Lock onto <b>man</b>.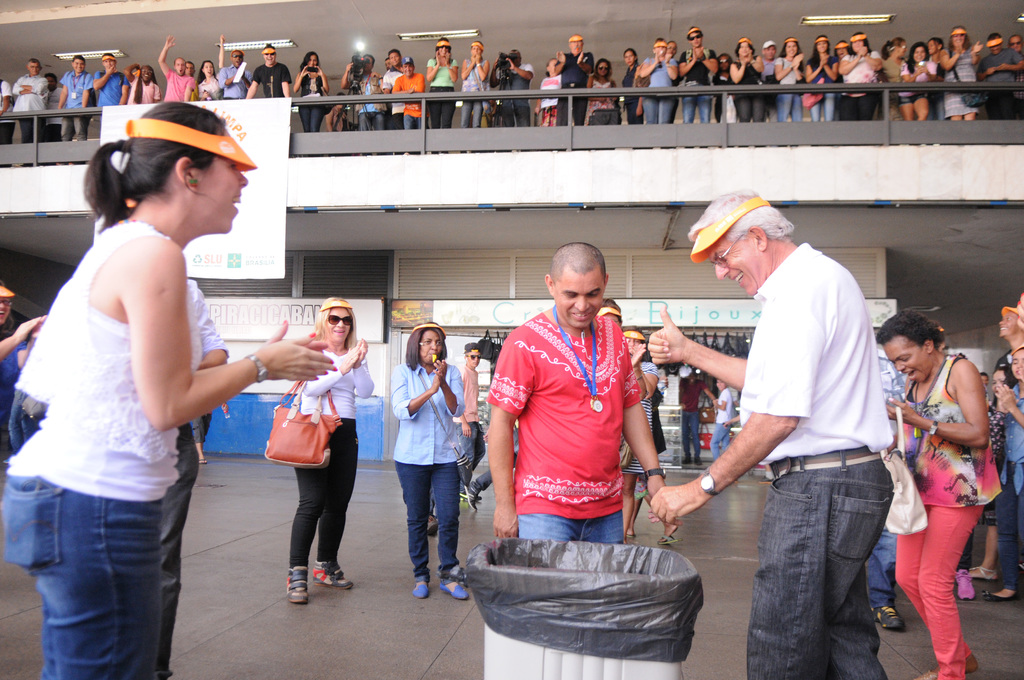
Locked: <region>678, 25, 720, 126</region>.
